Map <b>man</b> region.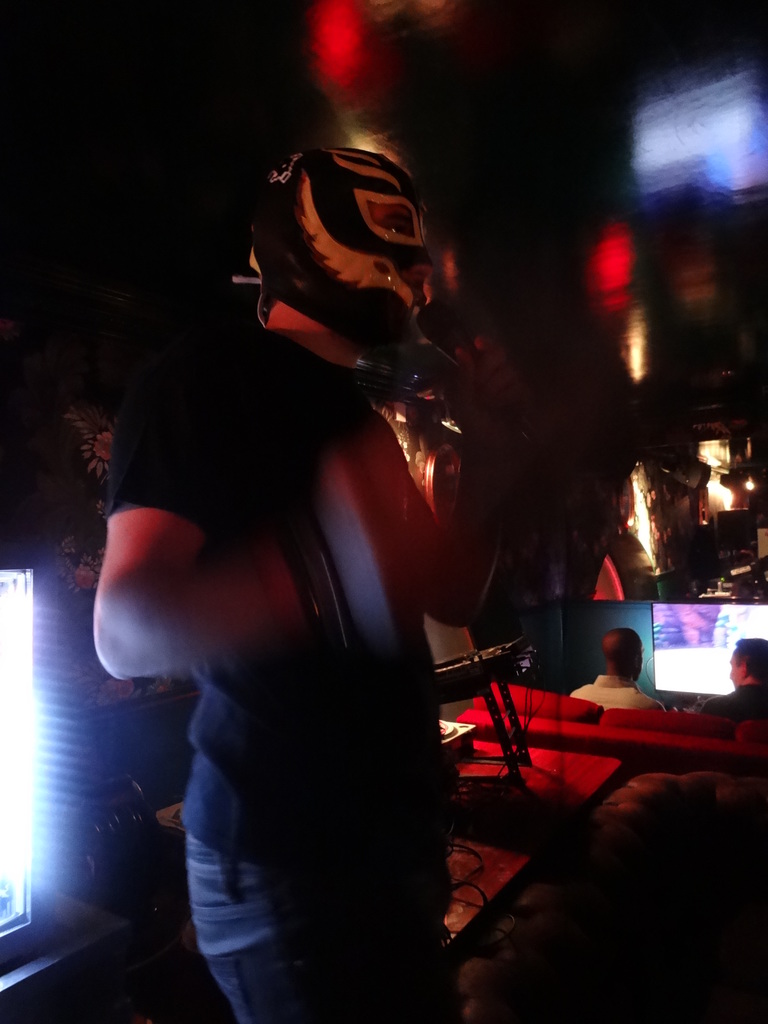
Mapped to [700,636,767,719].
